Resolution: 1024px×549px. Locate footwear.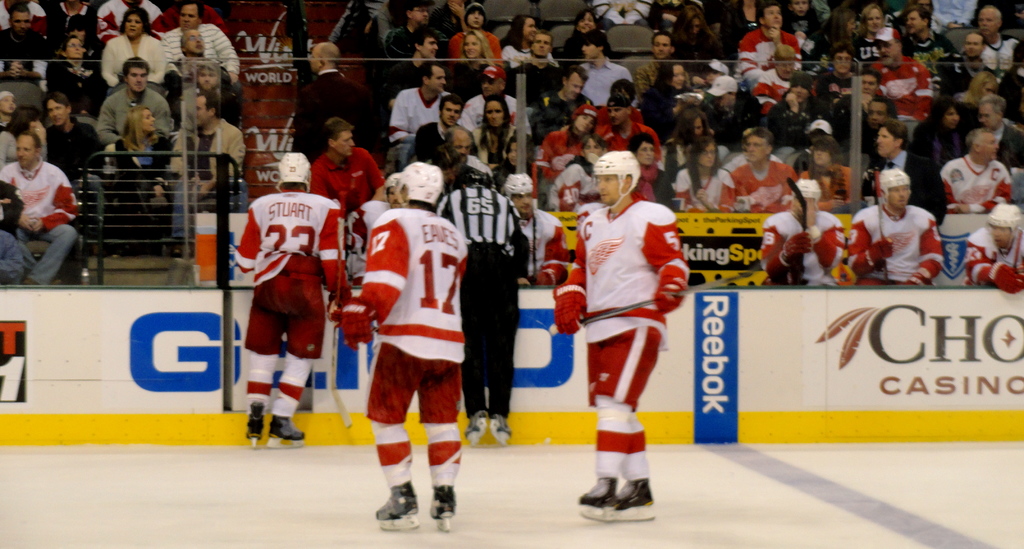
577 478 616 512.
